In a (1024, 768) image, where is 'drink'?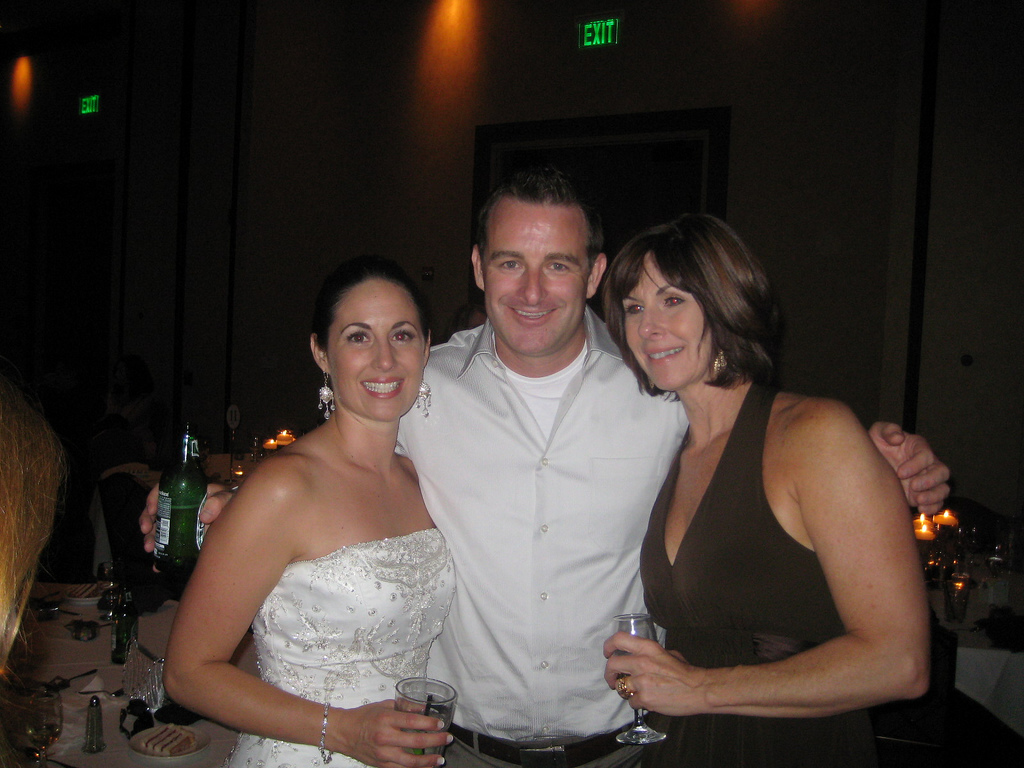
crop(153, 504, 207, 577).
